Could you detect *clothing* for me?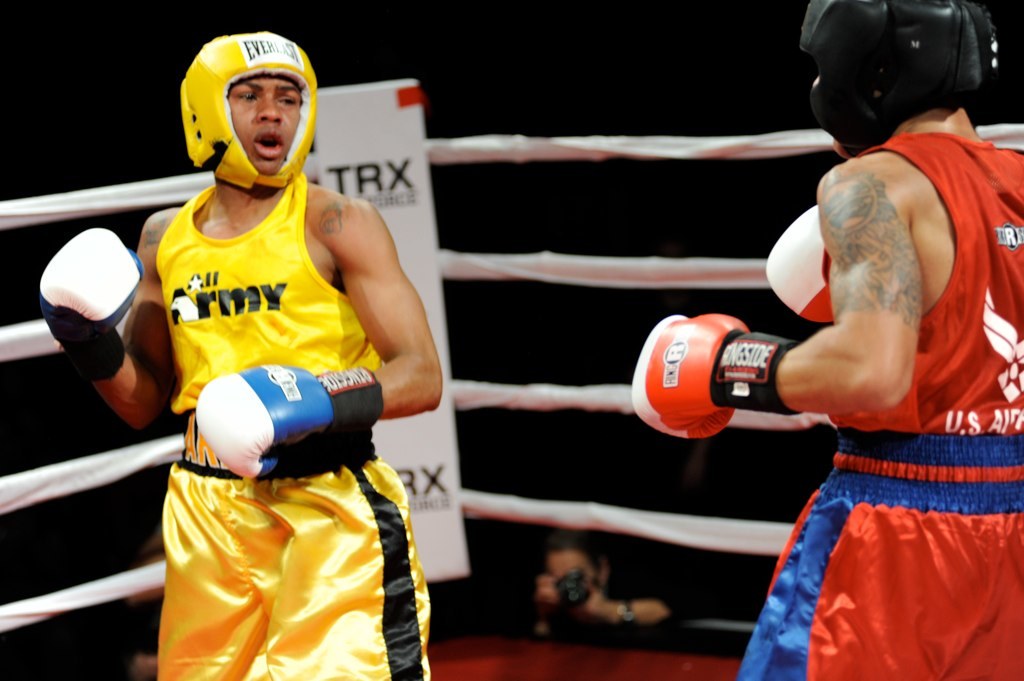
Detection result: (x1=138, y1=152, x2=412, y2=626).
